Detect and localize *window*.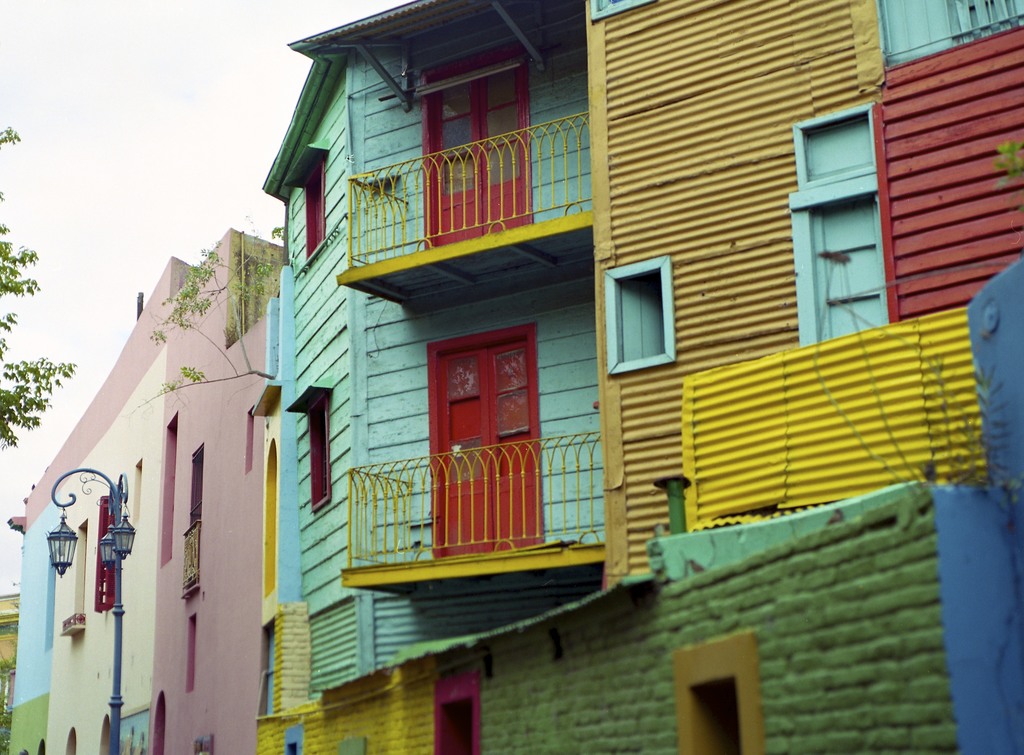
Localized at box(609, 256, 666, 373).
